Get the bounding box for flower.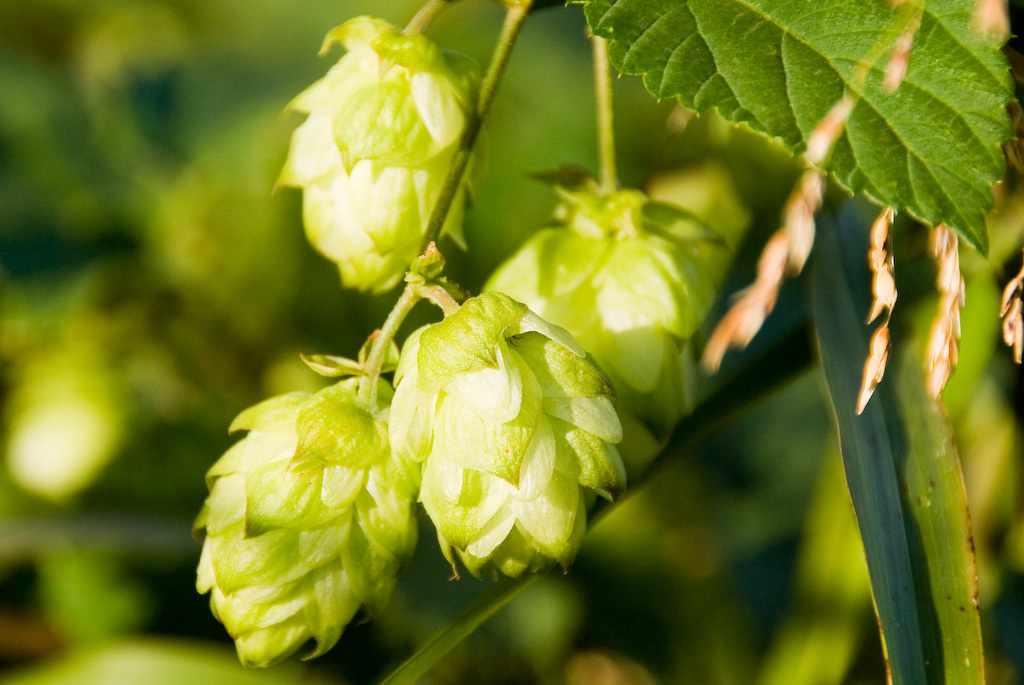
left=482, top=206, right=716, bottom=450.
